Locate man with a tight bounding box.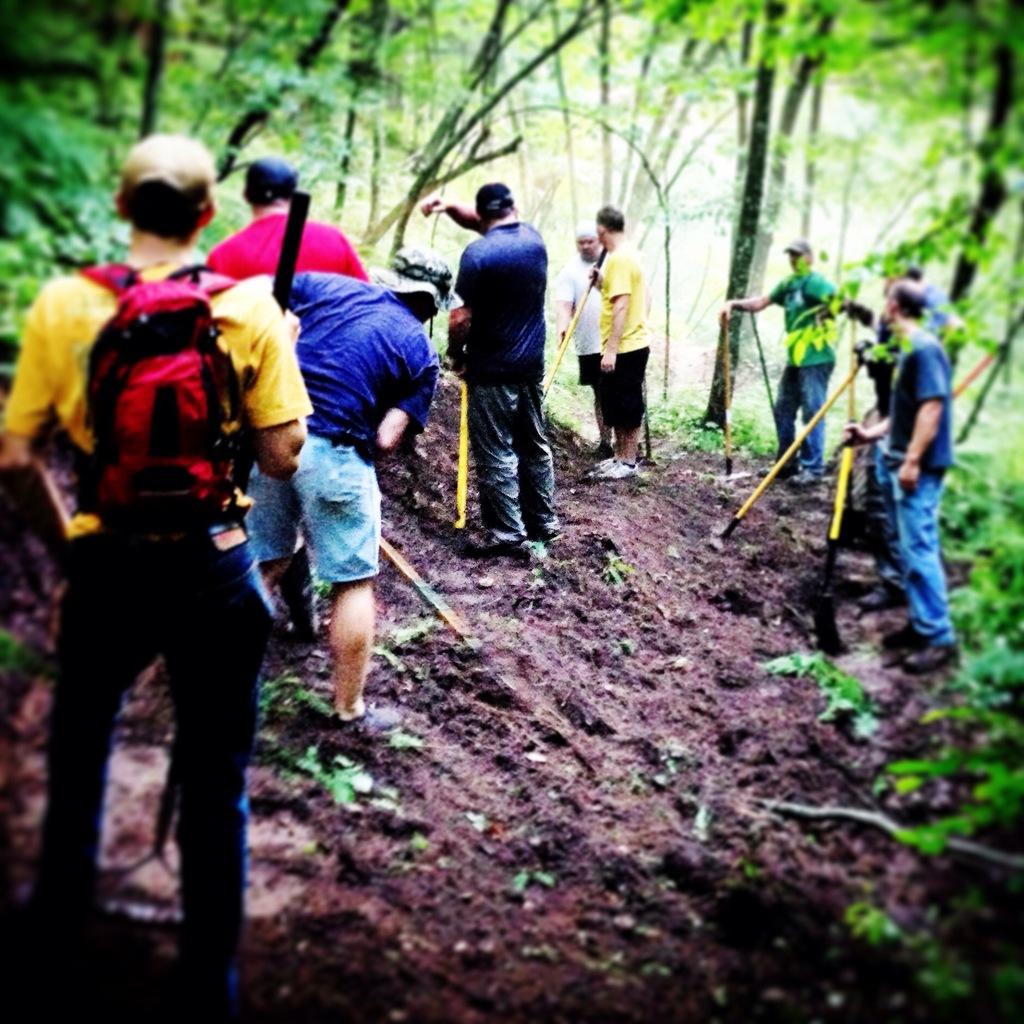
{"x1": 204, "y1": 154, "x2": 373, "y2": 282}.
